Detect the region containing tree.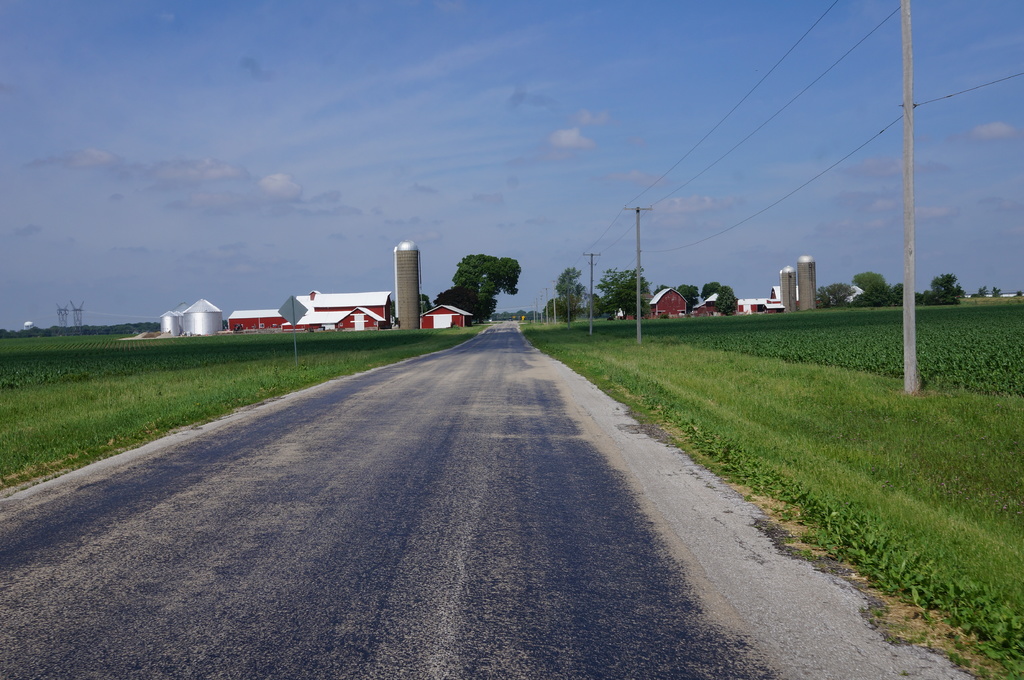
(420, 290, 435, 312).
